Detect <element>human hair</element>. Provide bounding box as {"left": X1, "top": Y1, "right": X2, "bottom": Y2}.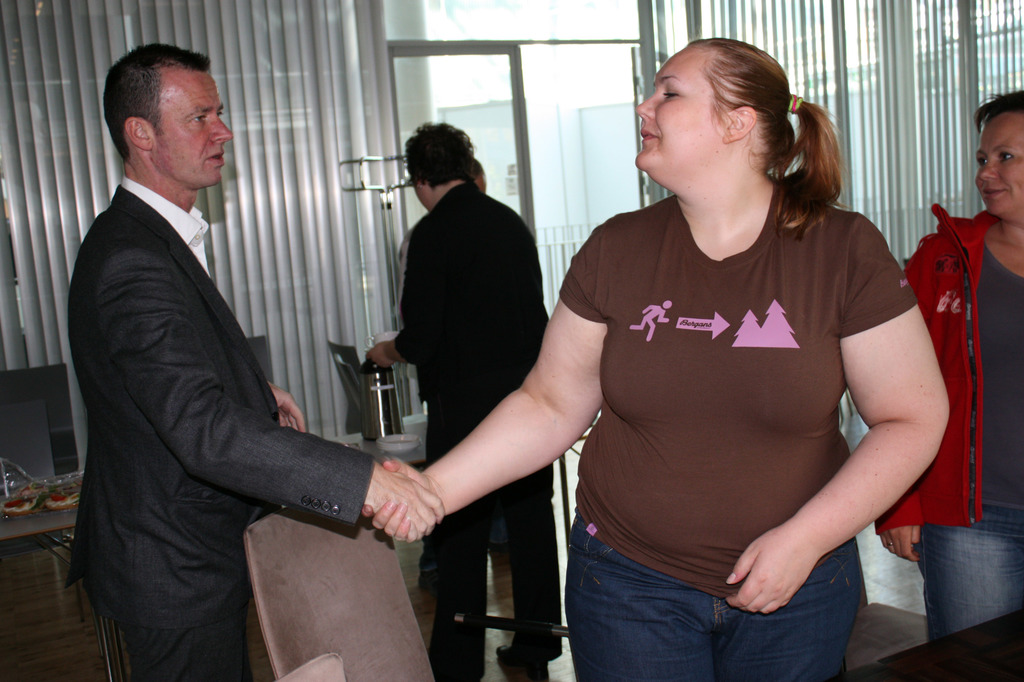
{"left": 105, "top": 47, "right": 218, "bottom": 162}.
